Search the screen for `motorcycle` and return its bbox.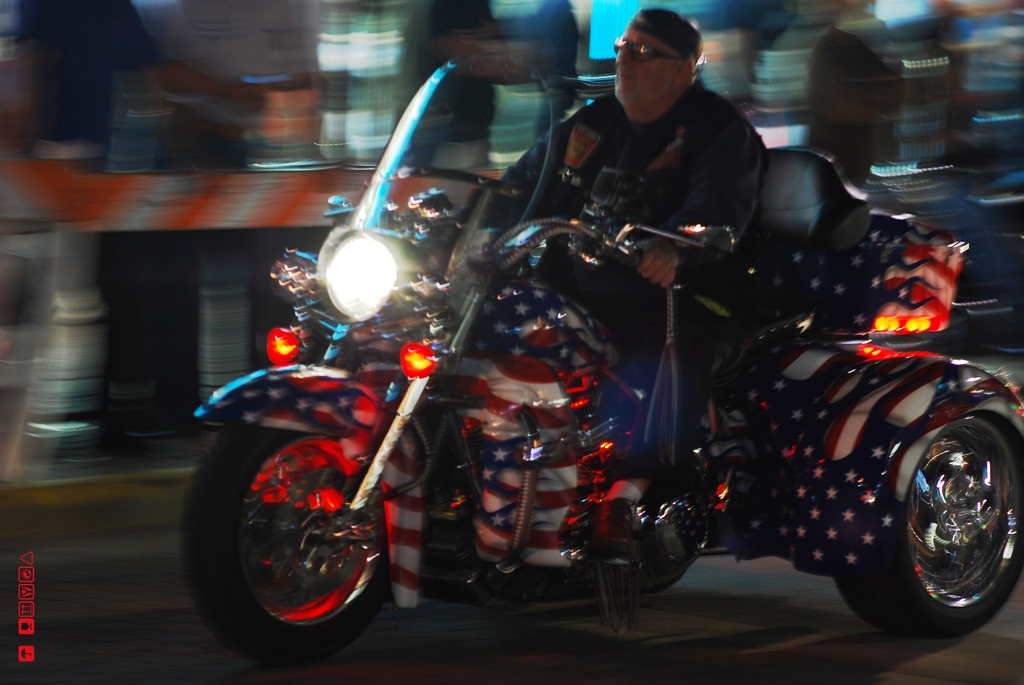
Found: (202,104,998,667).
